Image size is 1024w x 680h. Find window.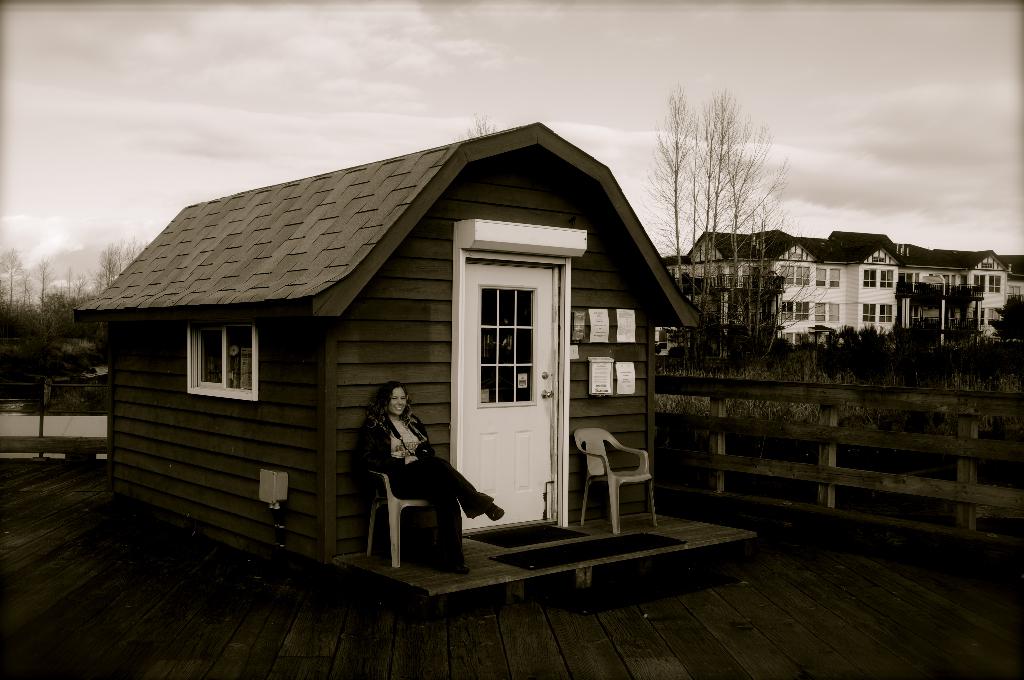
crop(781, 302, 792, 320).
